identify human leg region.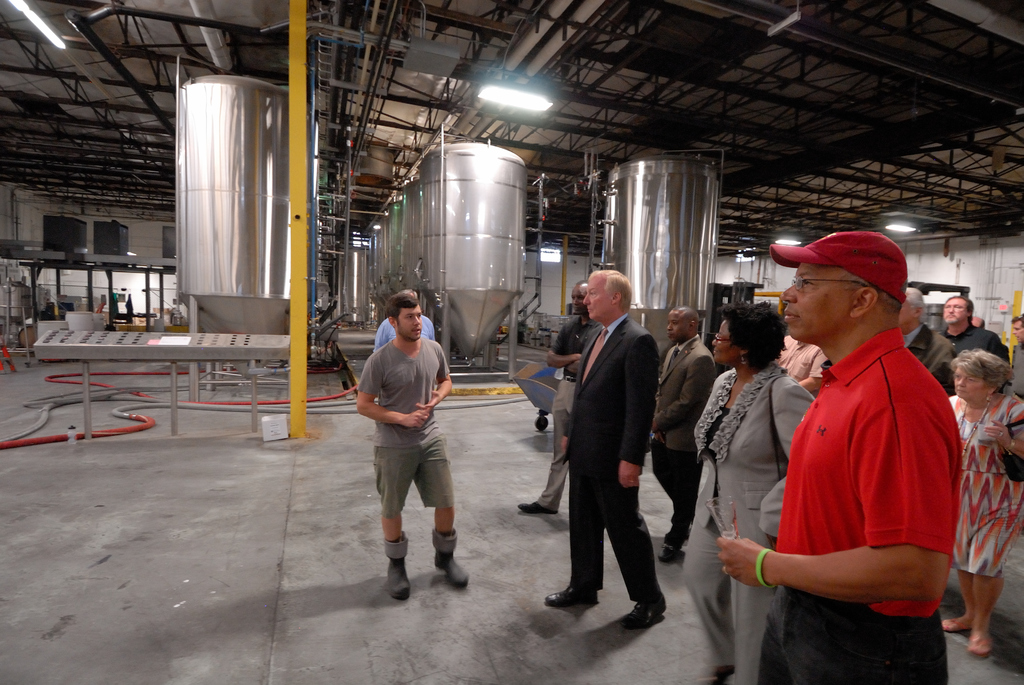
Region: (371, 445, 417, 599).
